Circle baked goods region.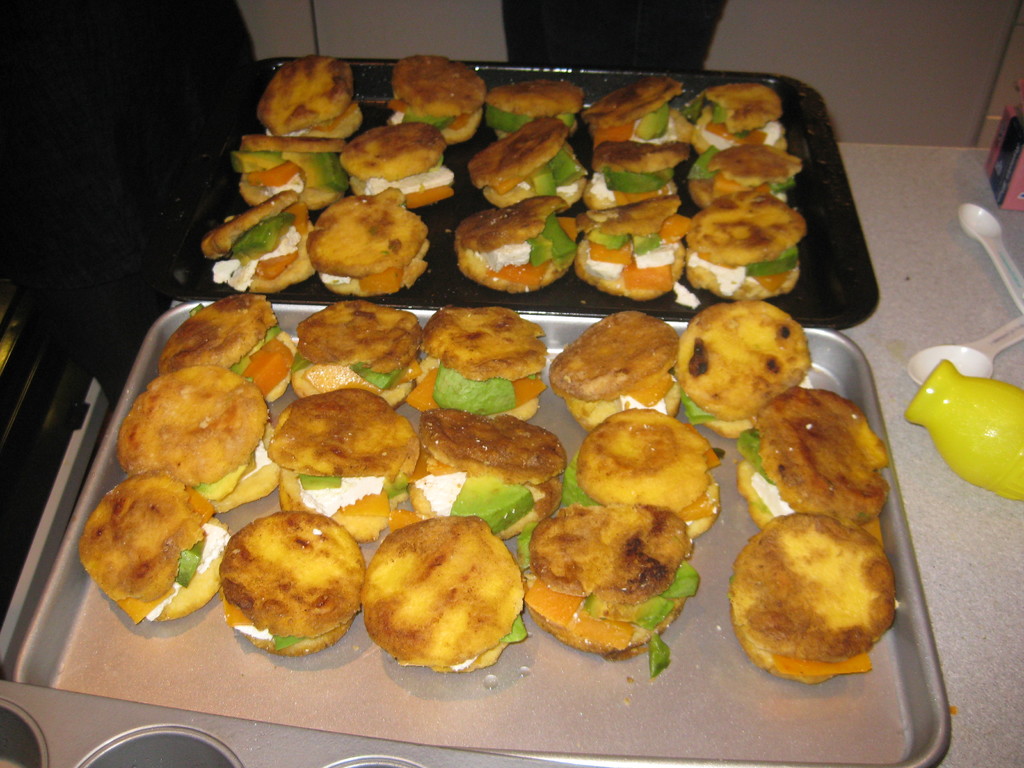
Region: bbox=(411, 408, 557, 538).
